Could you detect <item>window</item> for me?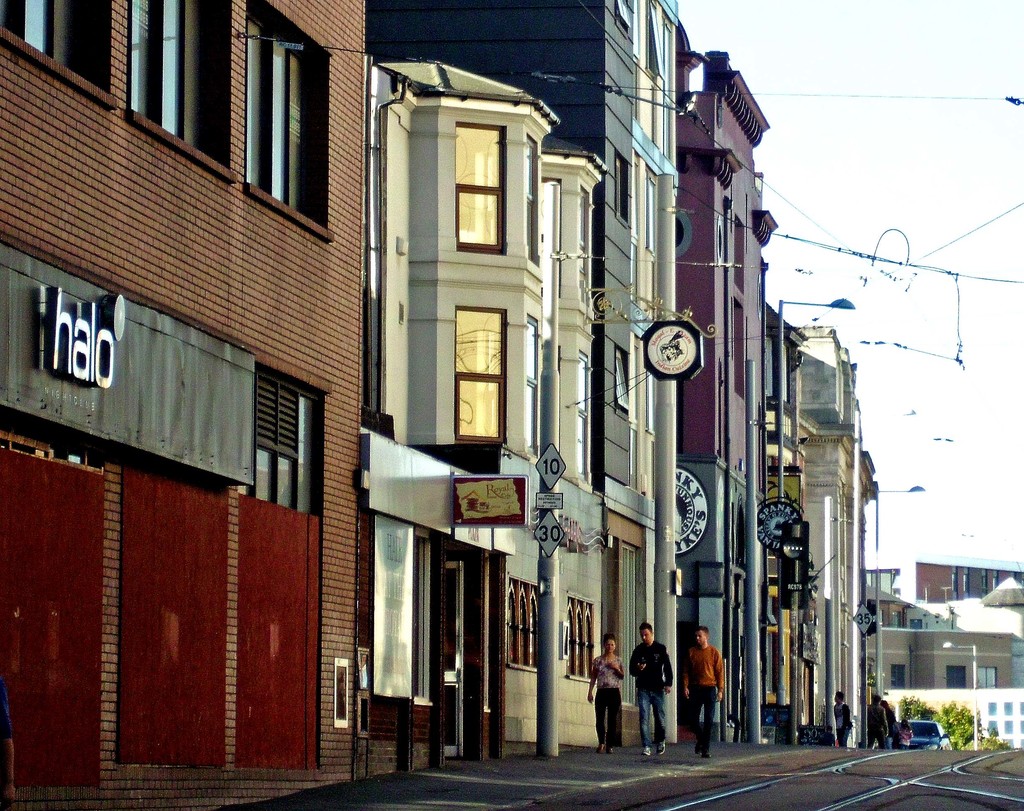
Detection result: BBox(616, 344, 628, 417).
